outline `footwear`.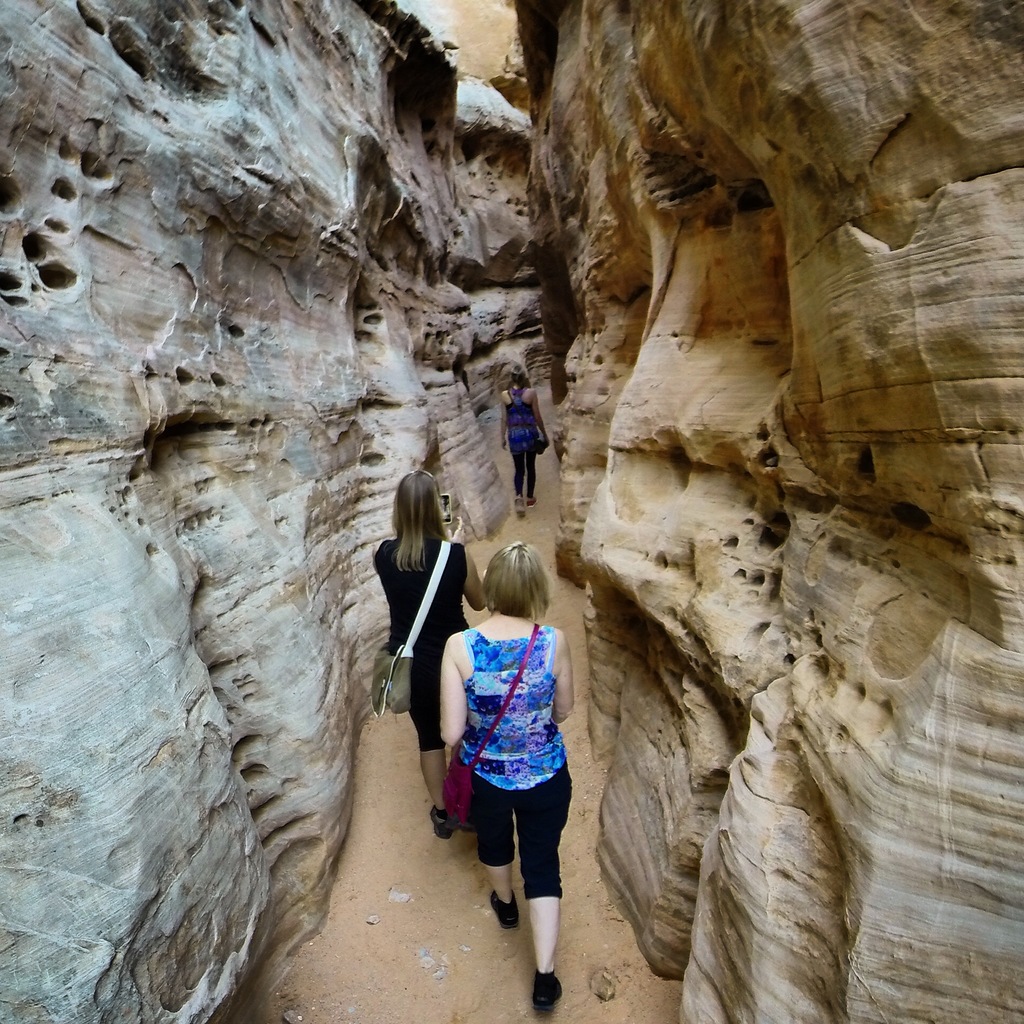
Outline: x1=532, y1=964, x2=563, y2=1019.
